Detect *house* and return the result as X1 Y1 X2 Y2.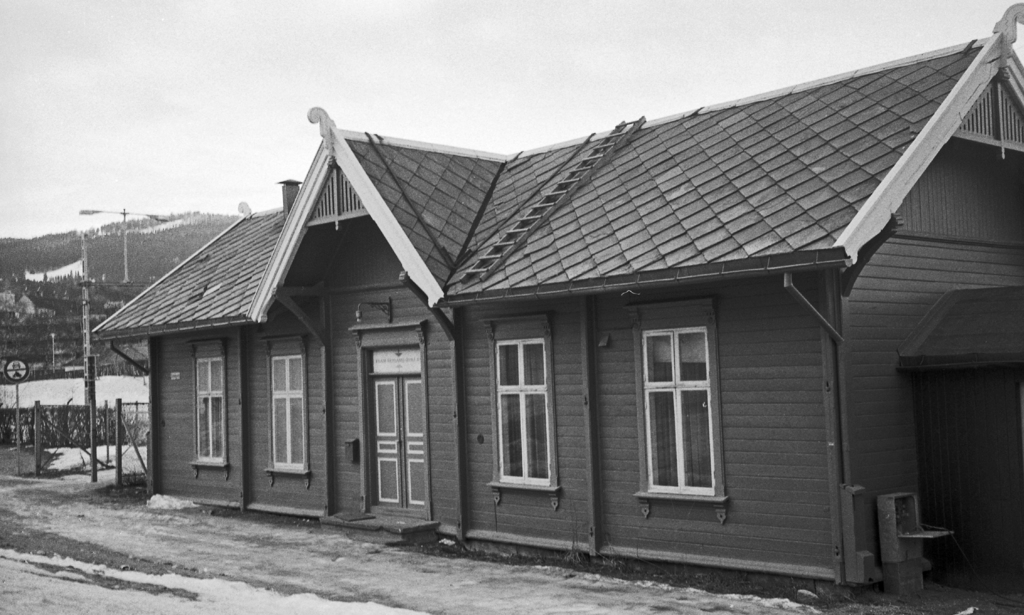
101 68 975 562.
